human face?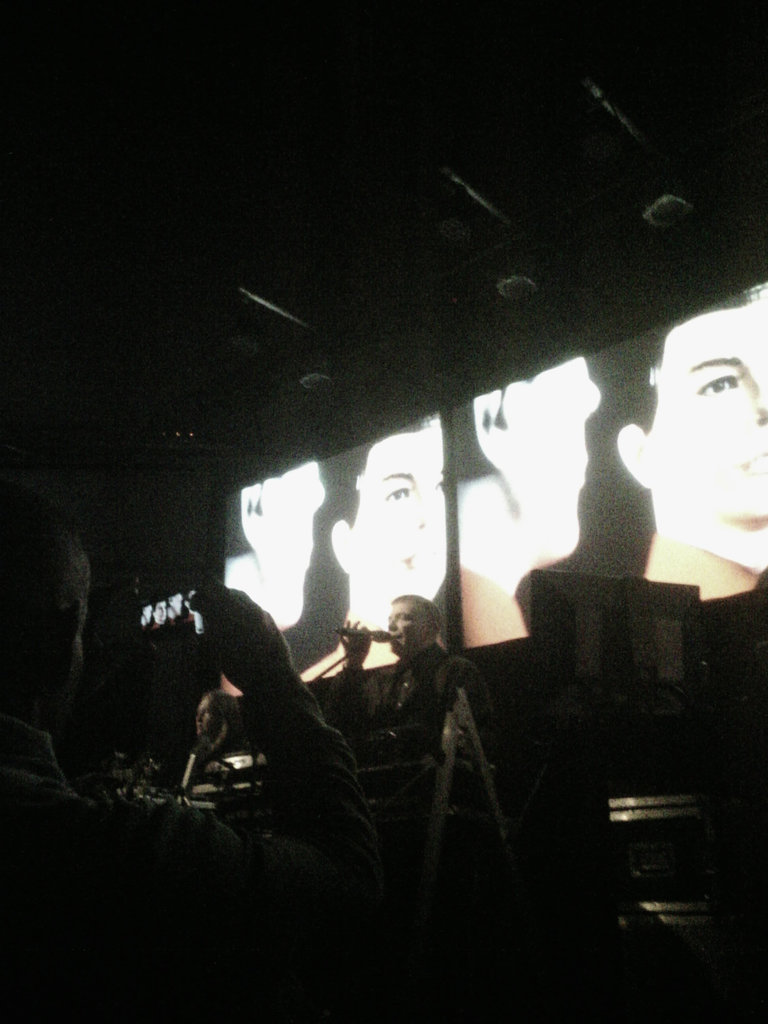
282,462,324,616
